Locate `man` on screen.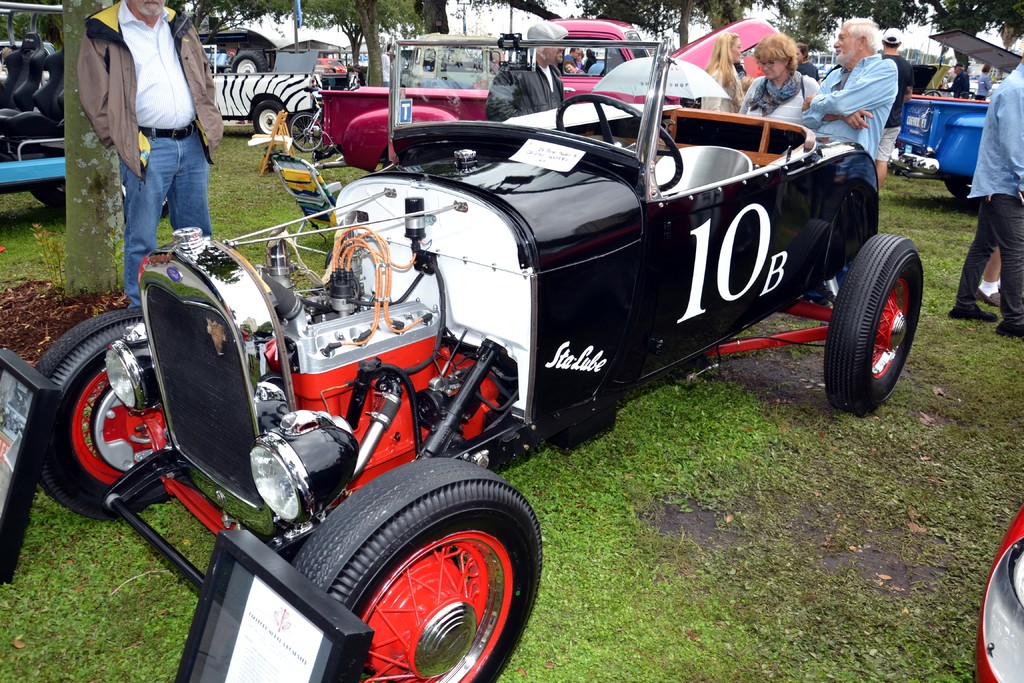
On screen at (left=59, top=0, right=219, bottom=308).
